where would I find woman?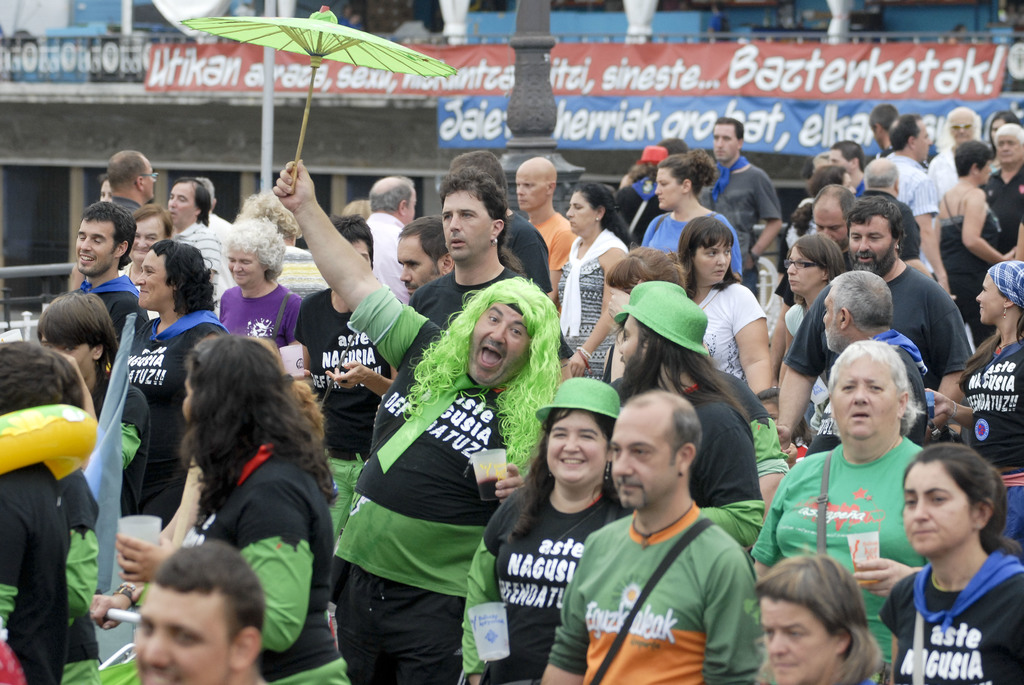
At (113,337,349,684).
